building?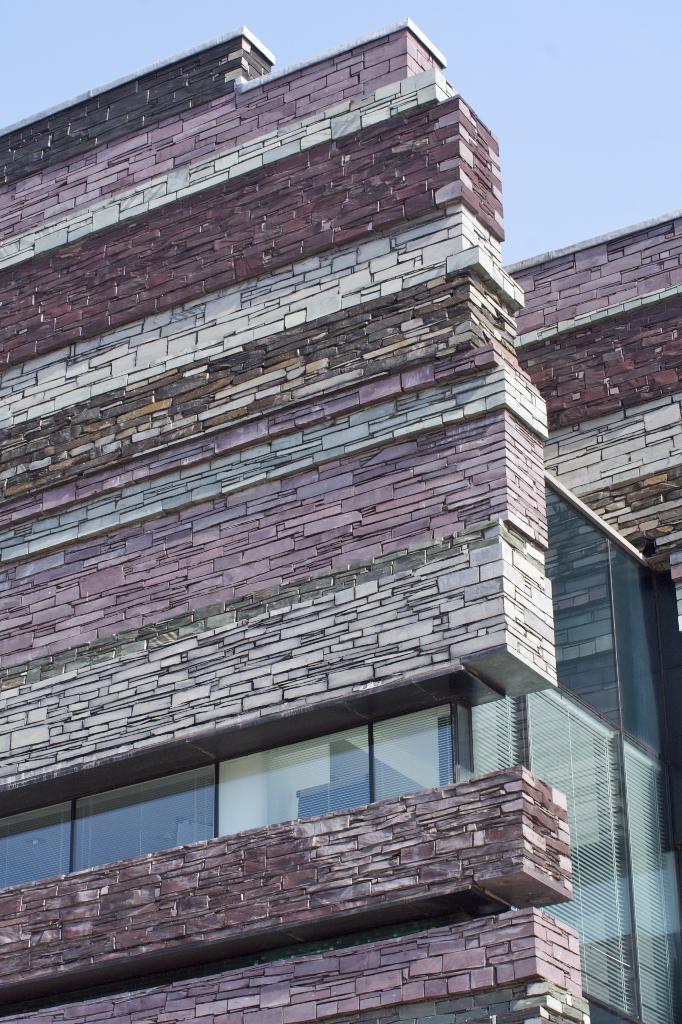
bbox=(0, 24, 681, 1021)
